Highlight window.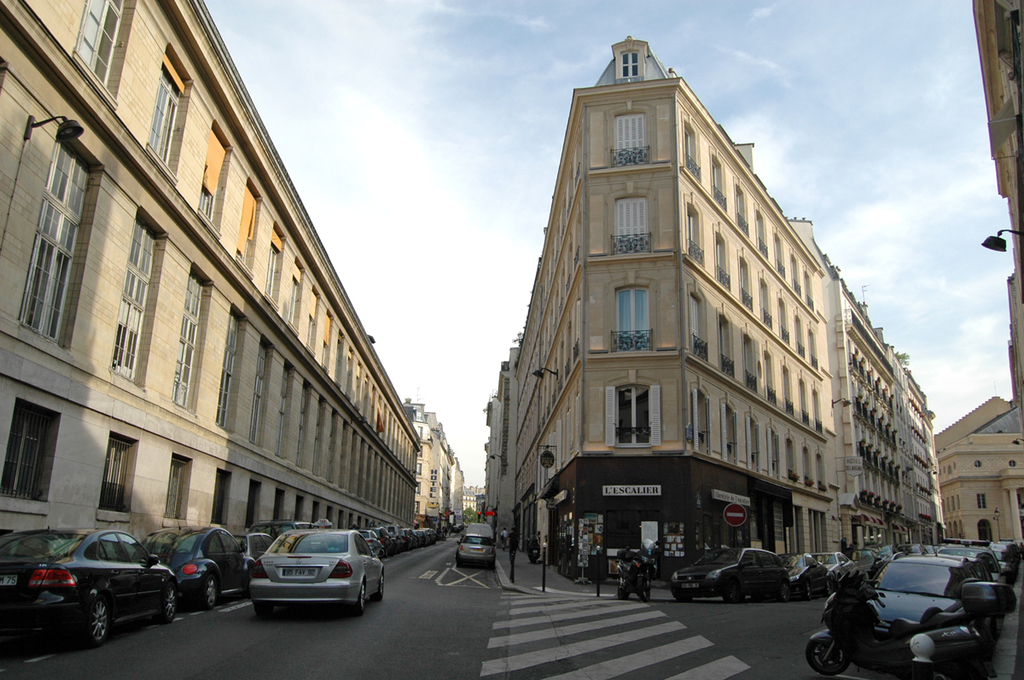
Highlighted region: bbox=[271, 367, 296, 460].
